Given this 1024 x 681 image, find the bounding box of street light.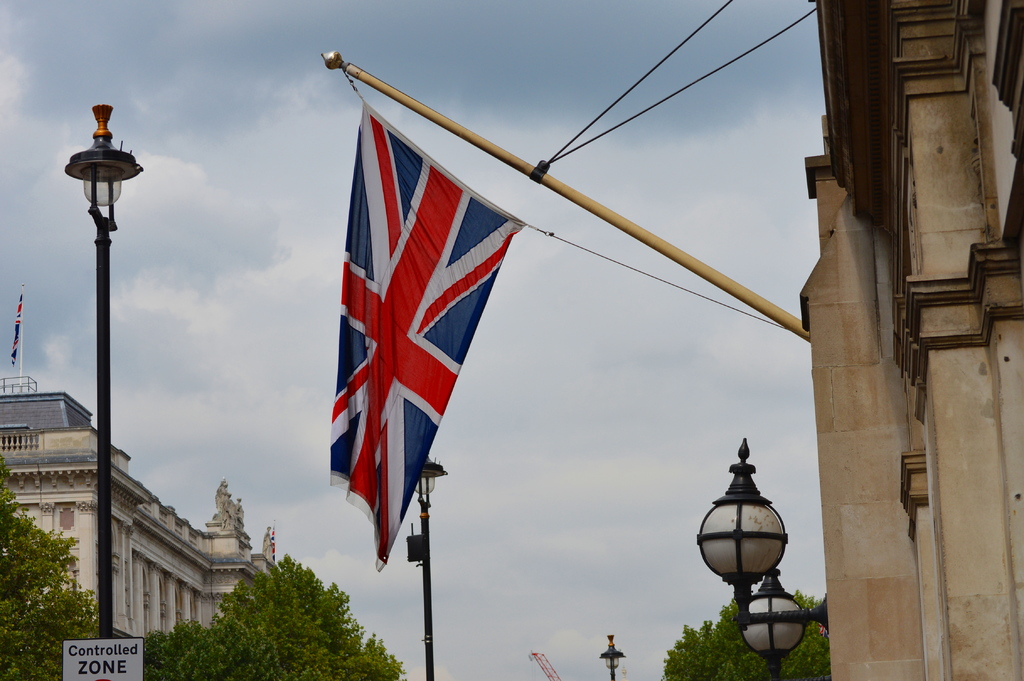
rect(706, 440, 803, 656).
